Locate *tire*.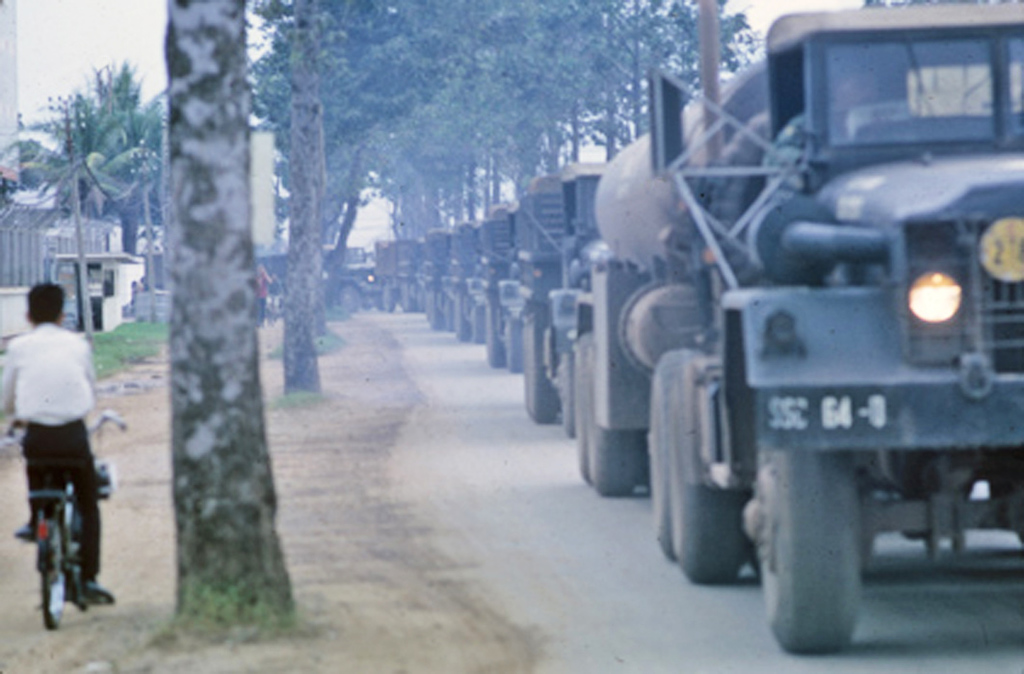
Bounding box: (558,349,579,442).
